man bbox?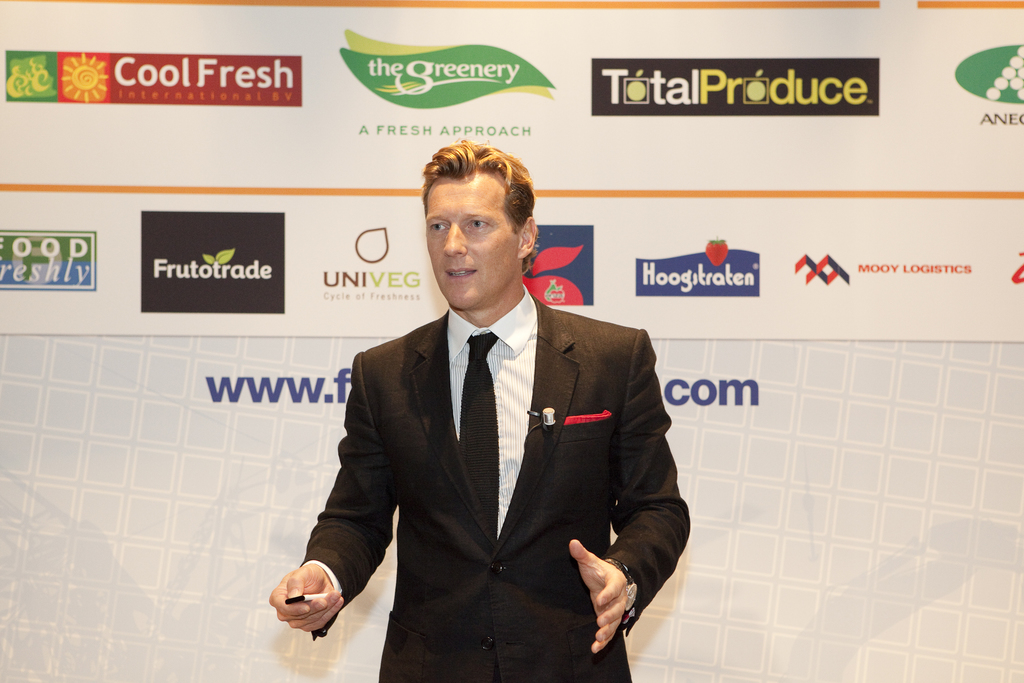
295:158:680:675
